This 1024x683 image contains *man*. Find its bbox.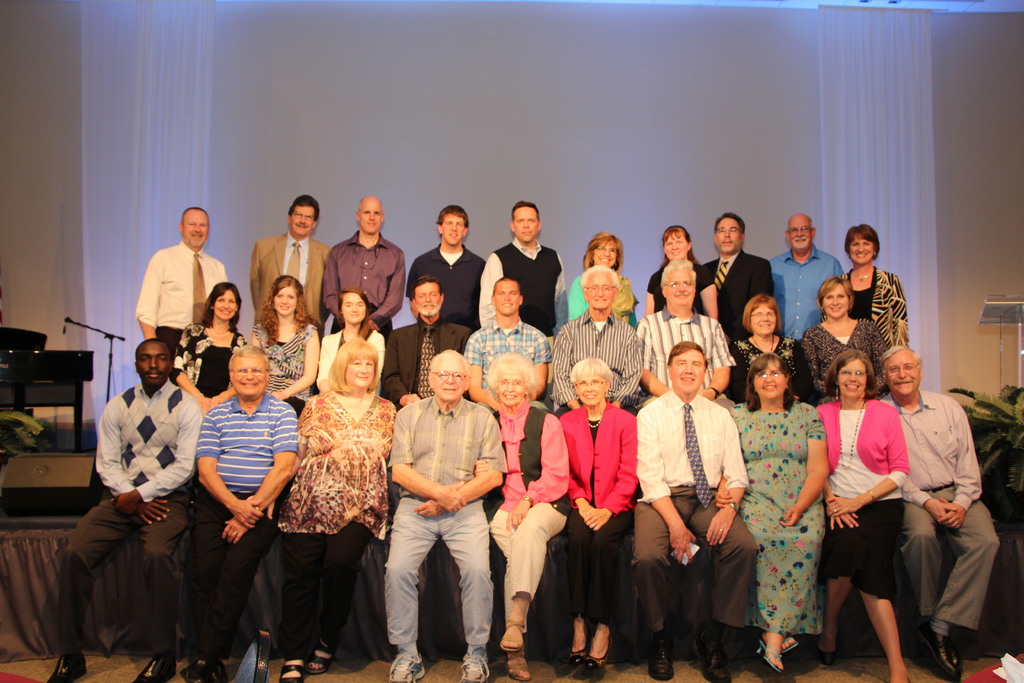
[left=769, top=213, right=845, bottom=344].
